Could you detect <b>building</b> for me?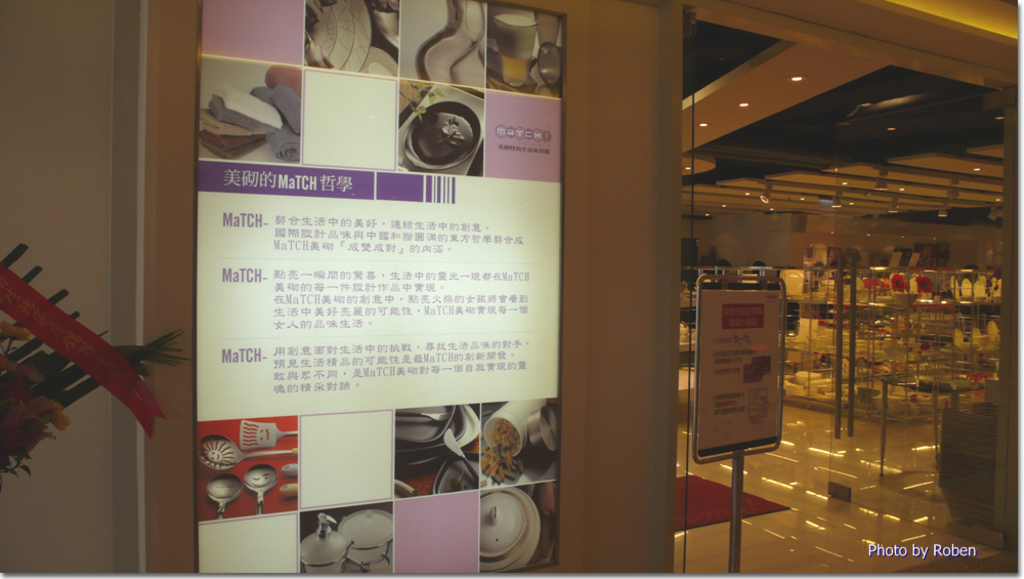
Detection result: {"left": 0, "top": 0, "right": 1023, "bottom": 578}.
